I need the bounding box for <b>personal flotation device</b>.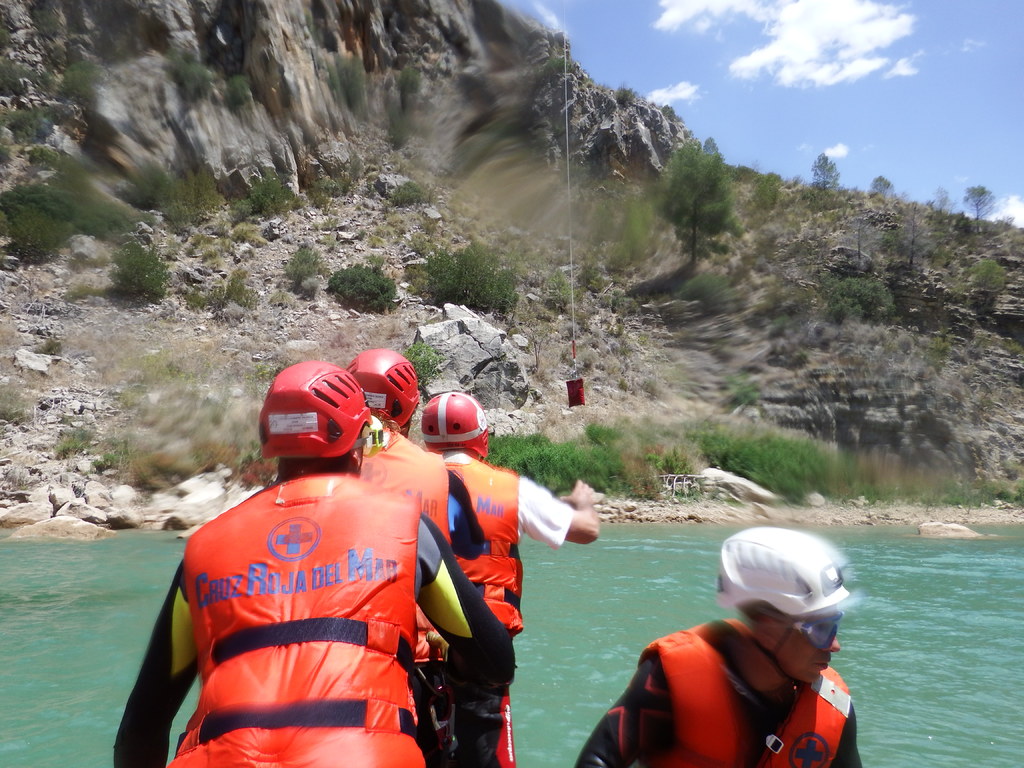
Here it is: rect(164, 467, 429, 765).
